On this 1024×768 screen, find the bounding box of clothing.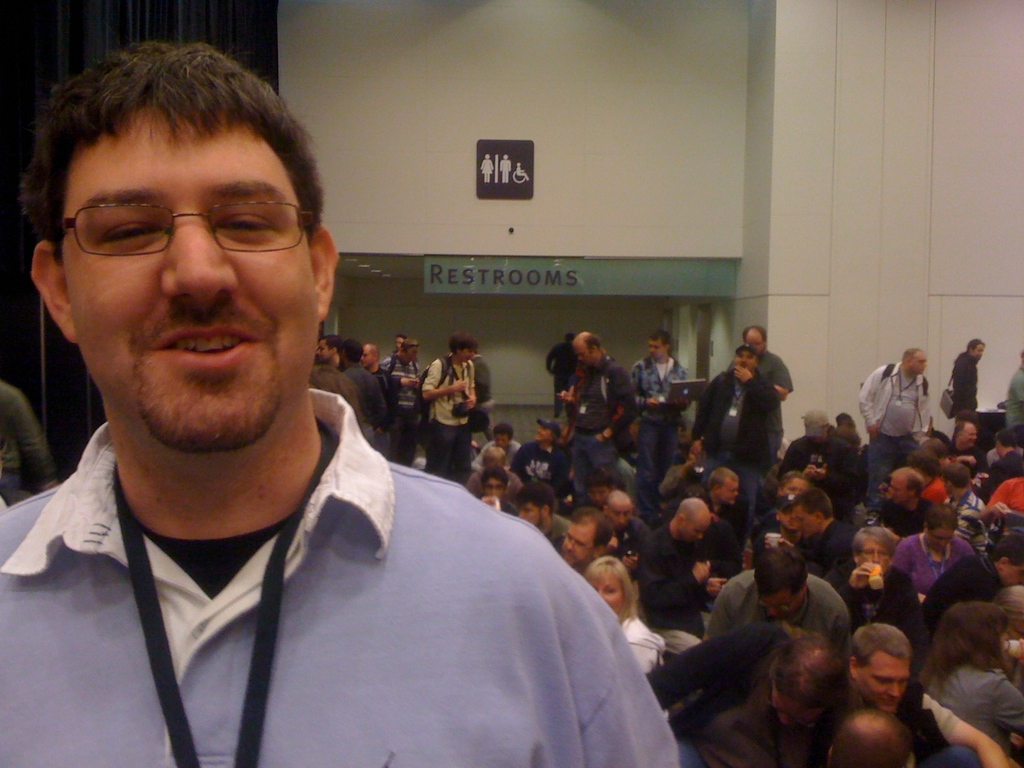
Bounding box: [x1=0, y1=403, x2=671, y2=759].
